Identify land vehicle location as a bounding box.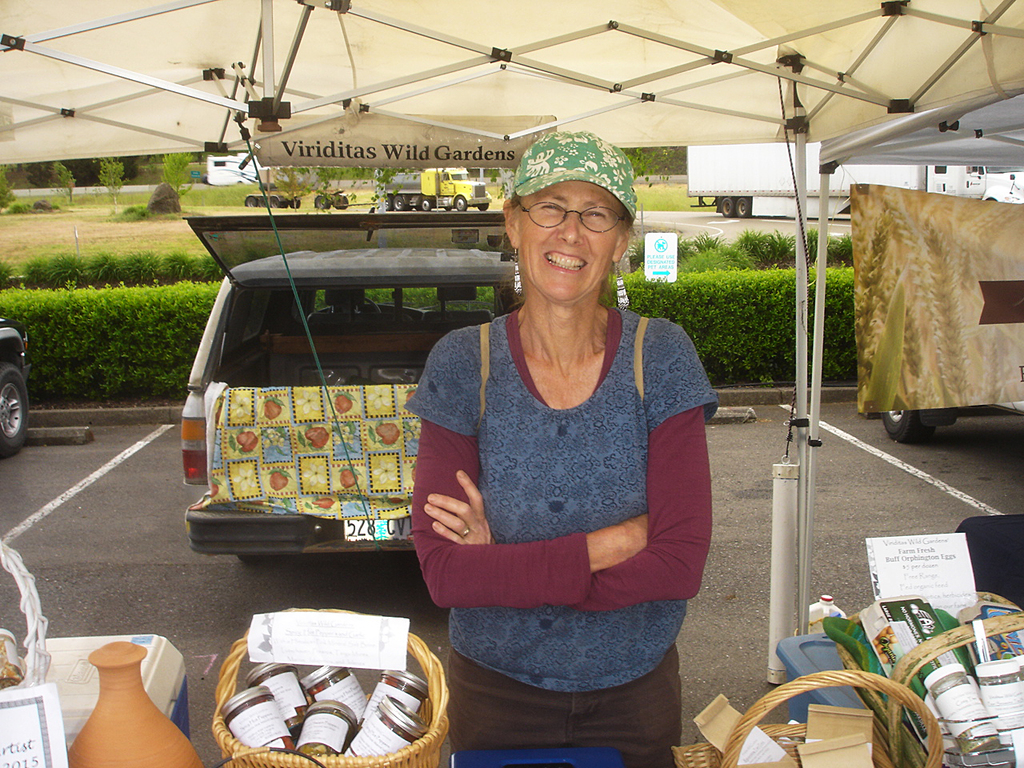
[x1=682, y1=141, x2=1023, y2=221].
